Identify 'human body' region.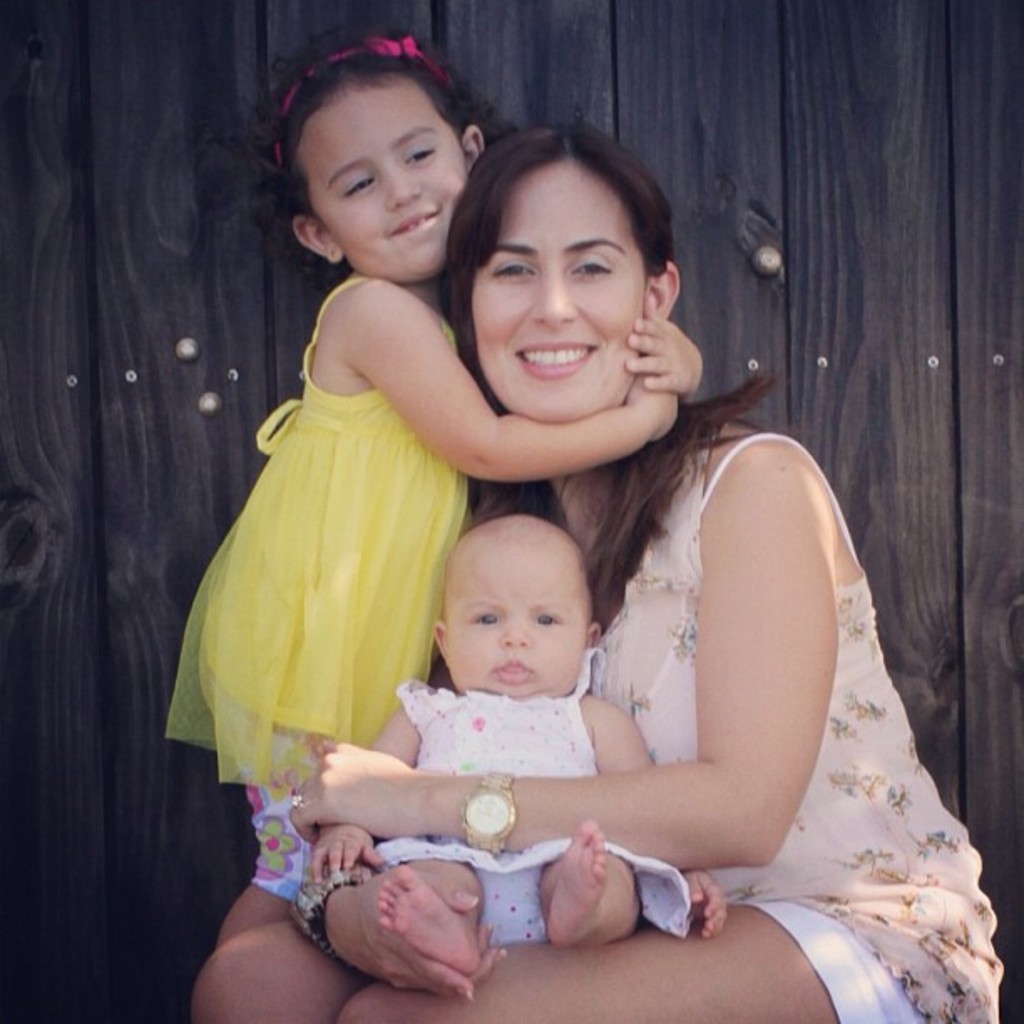
Region: [276, 504, 726, 1001].
